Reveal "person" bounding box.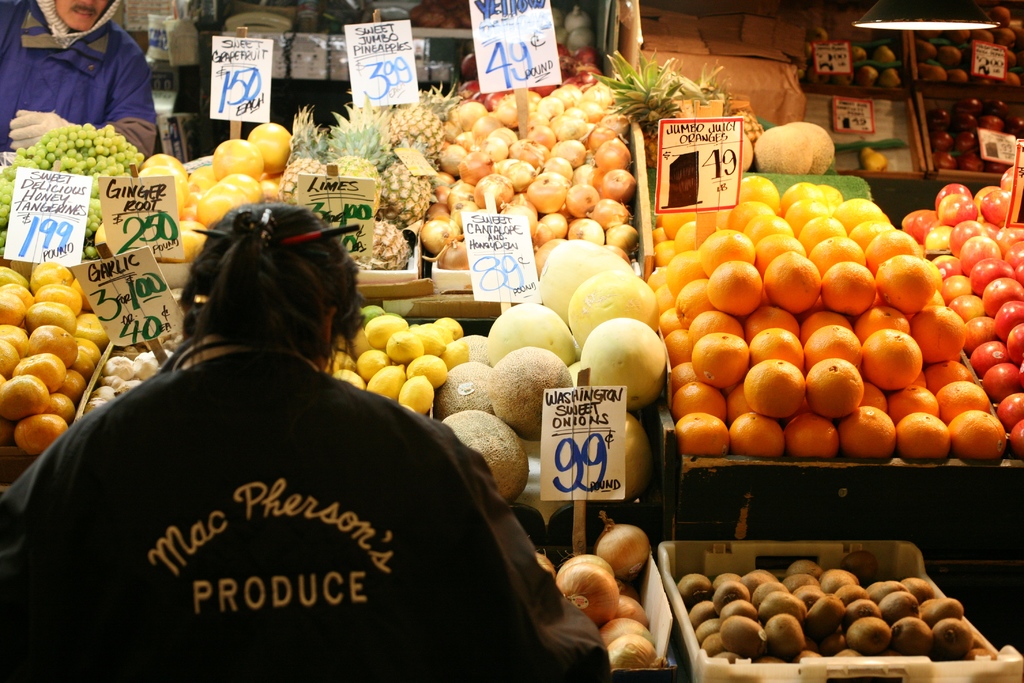
Revealed: pyautogui.locateOnScreen(0, 193, 612, 682).
